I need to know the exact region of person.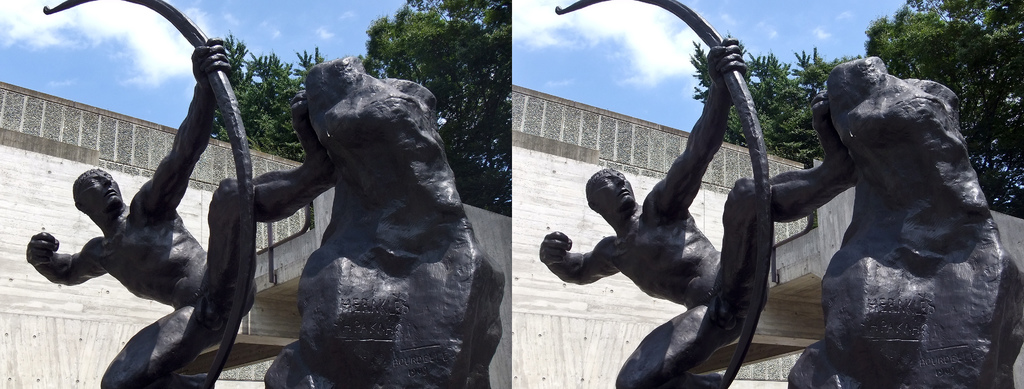
Region: bbox=(22, 40, 347, 388).
